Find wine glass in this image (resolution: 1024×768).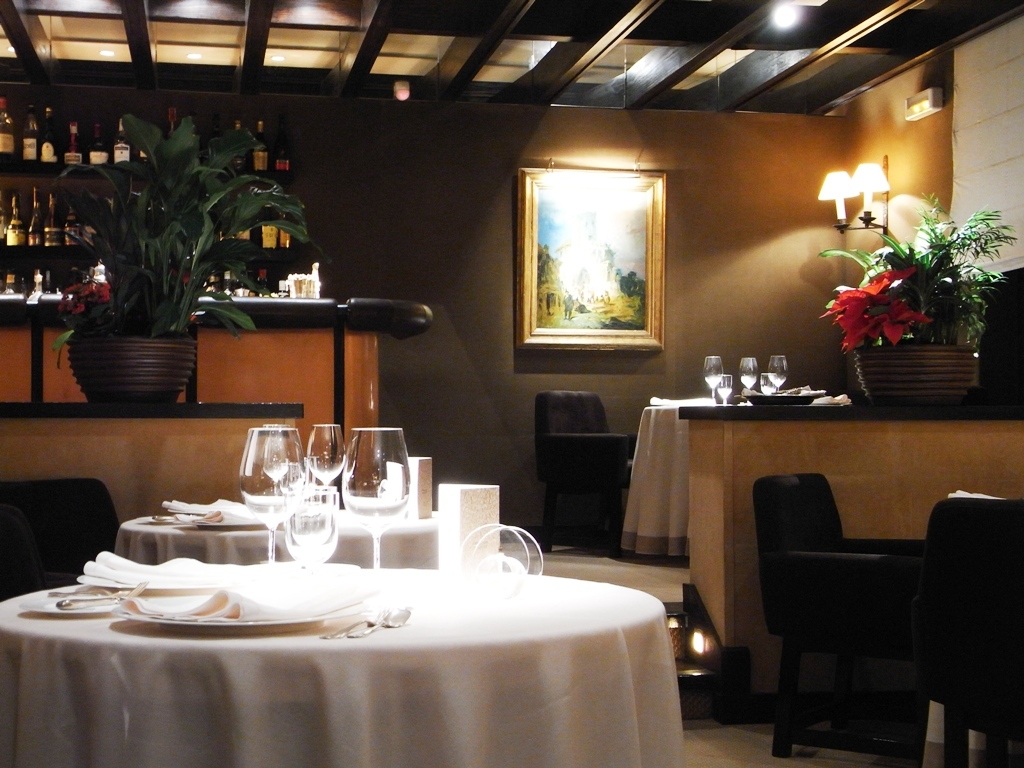
[x1=769, y1=352, x2=783, y2=391].
